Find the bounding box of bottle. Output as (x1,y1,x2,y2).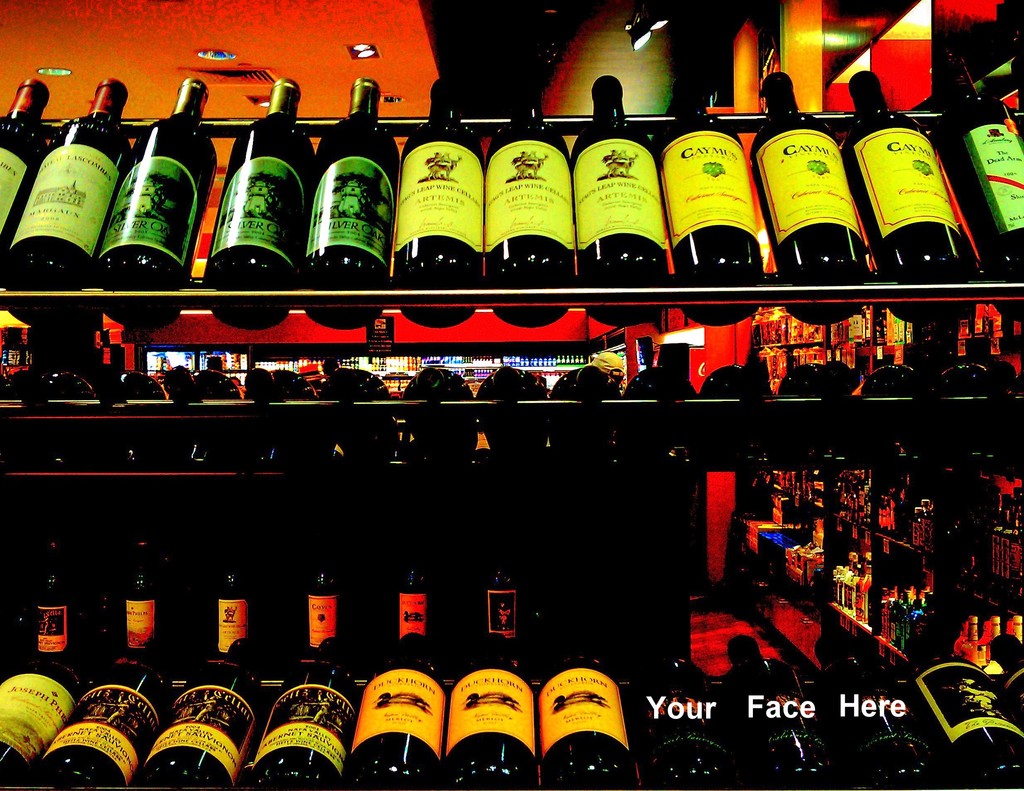
(486,91,572,332).
